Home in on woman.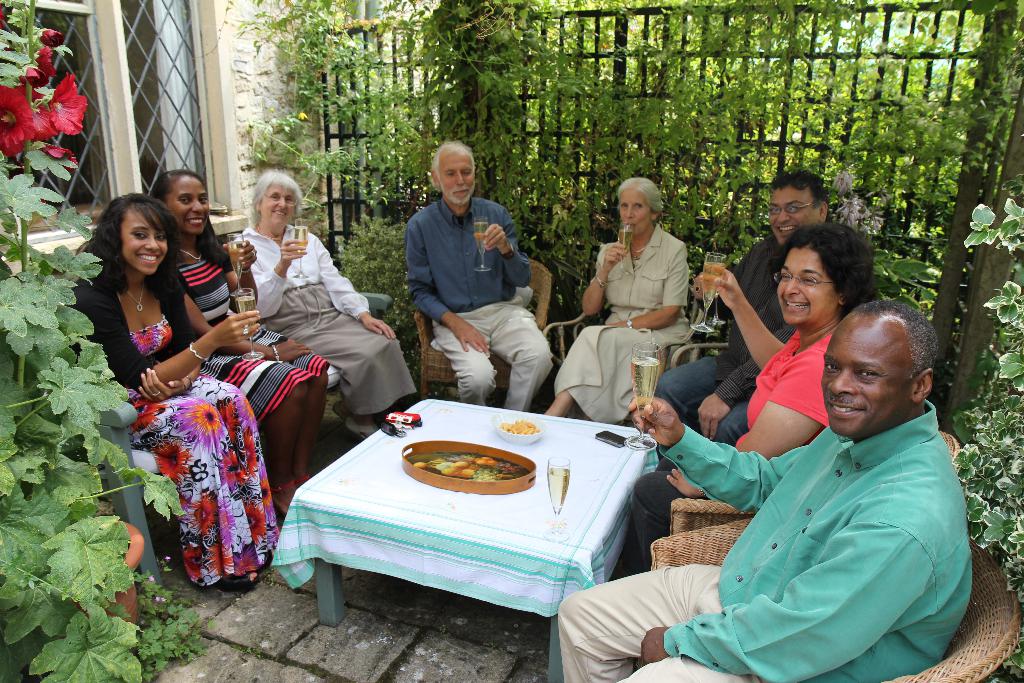
Homed in at 223/169/416/433.
